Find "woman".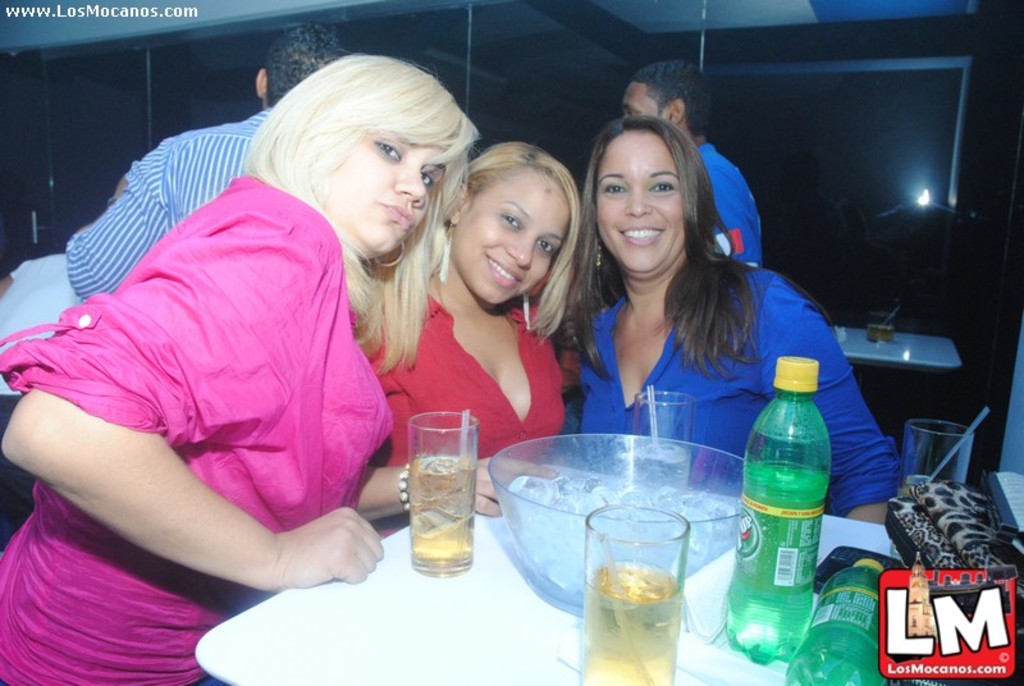
550,105,911,521.
